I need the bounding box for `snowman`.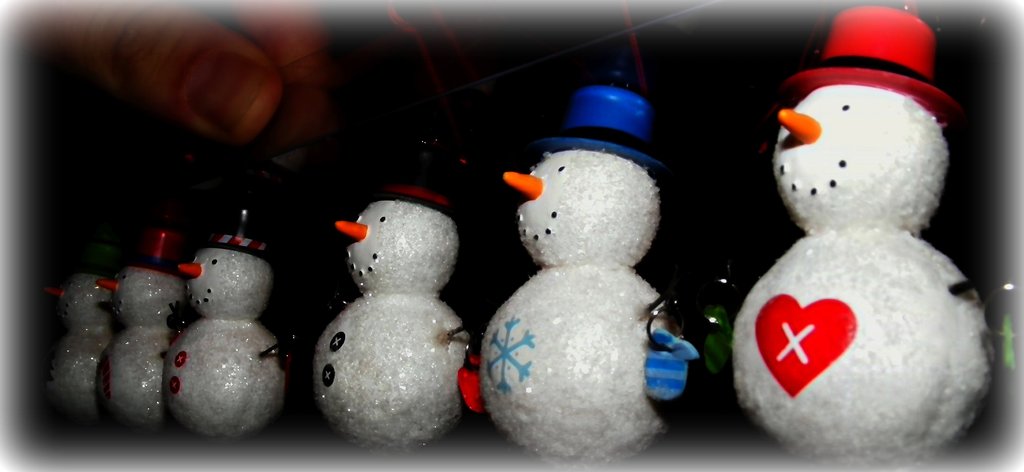
Here it is: BBox(47, 247, 121, 439).
